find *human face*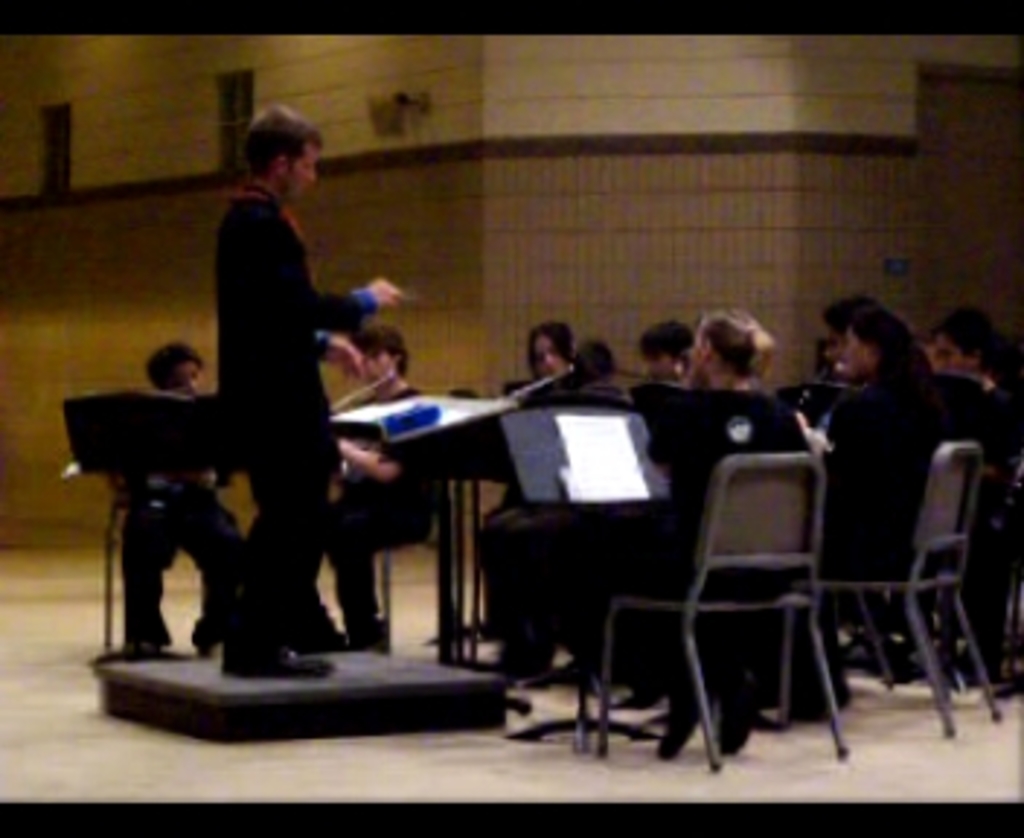
left=649, top=346, right=678, bottom=384
